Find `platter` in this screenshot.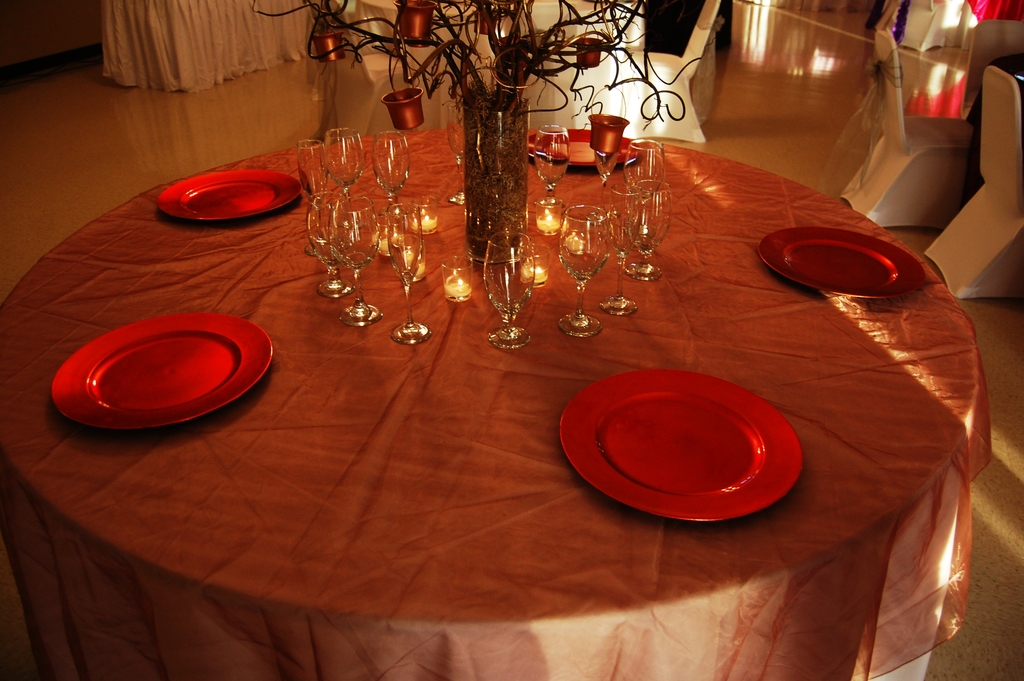
The bounding box for `platter` is crop(559, 368, 800, 523).
